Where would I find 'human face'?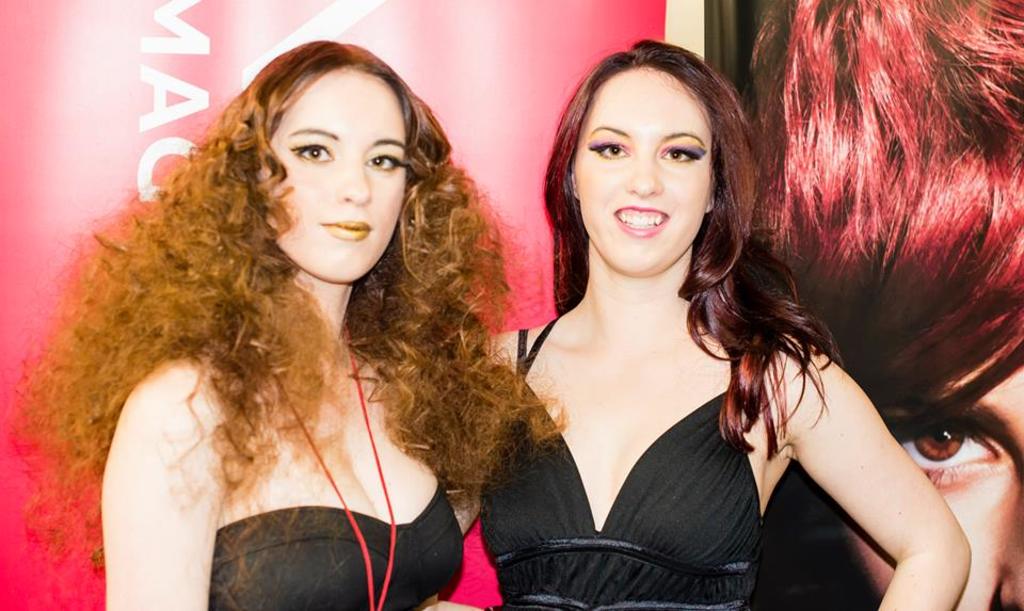
At x1=860, y1=353, x2=1023, y2=610.
